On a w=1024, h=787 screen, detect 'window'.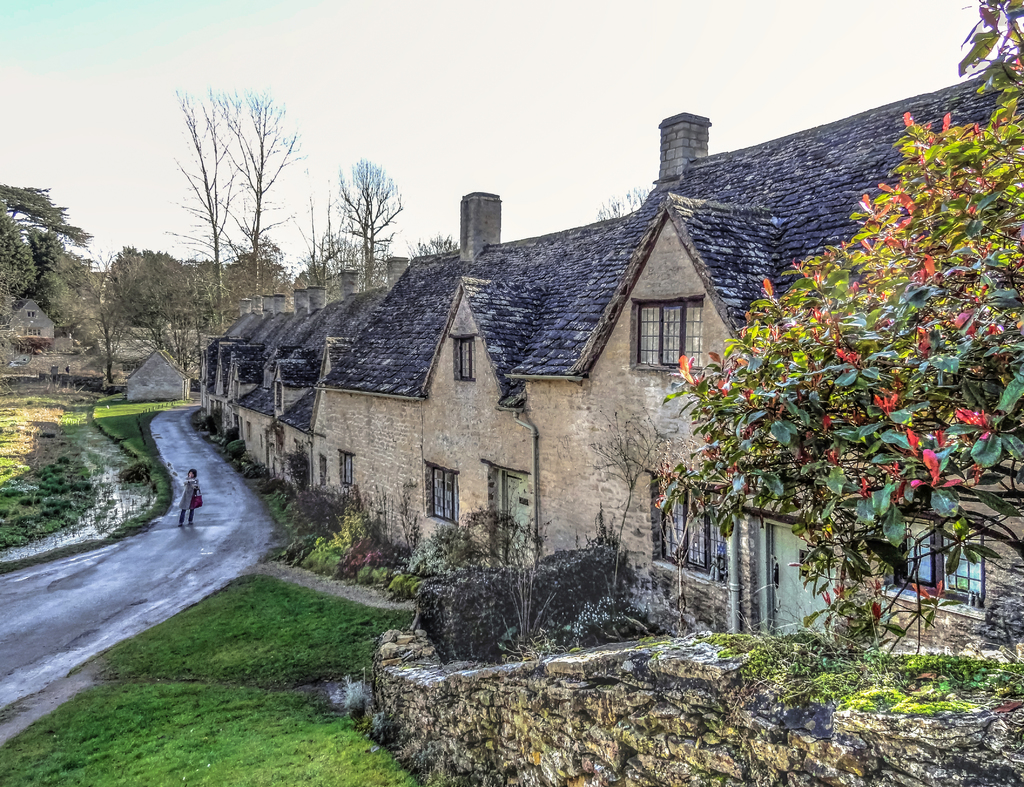
[452,334,484,383].
